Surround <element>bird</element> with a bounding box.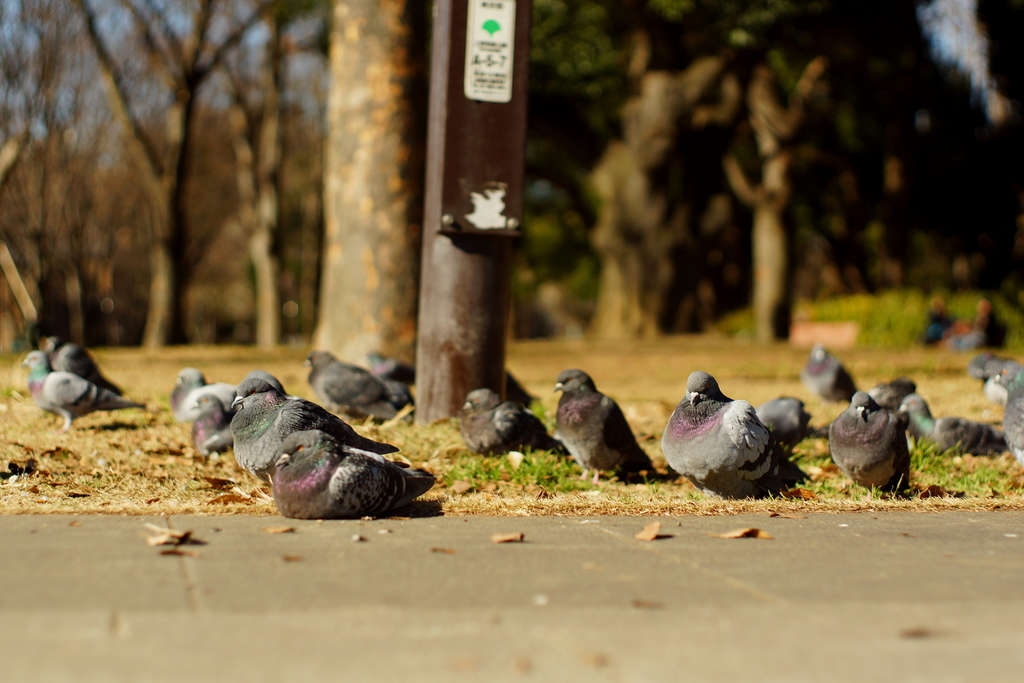
828/389/913/494.
